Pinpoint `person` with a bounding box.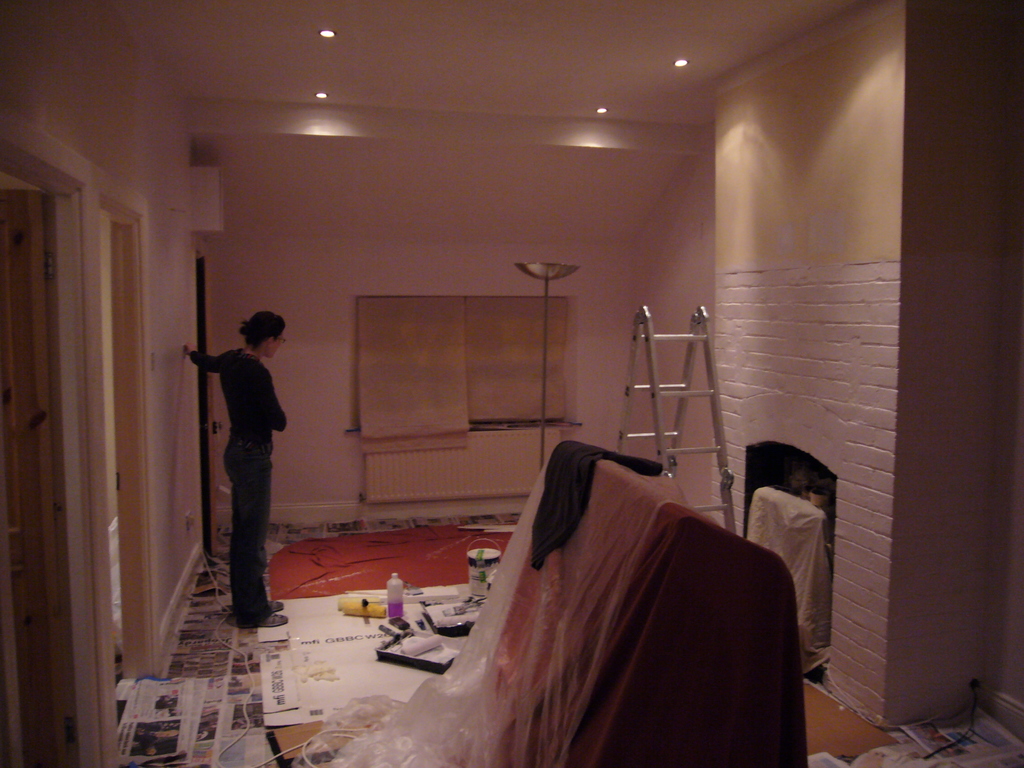
(188, 303, 294, 630).
